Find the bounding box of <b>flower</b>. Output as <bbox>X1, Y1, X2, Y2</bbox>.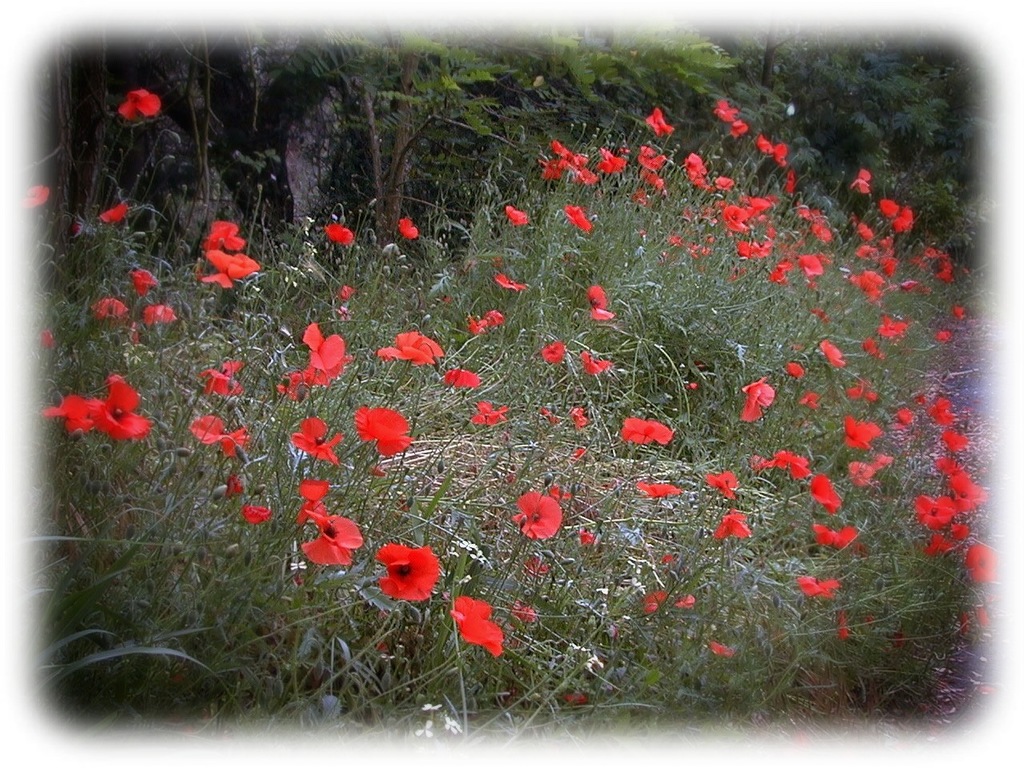
<bbox>790, 360, 806, 382</bbox>.
